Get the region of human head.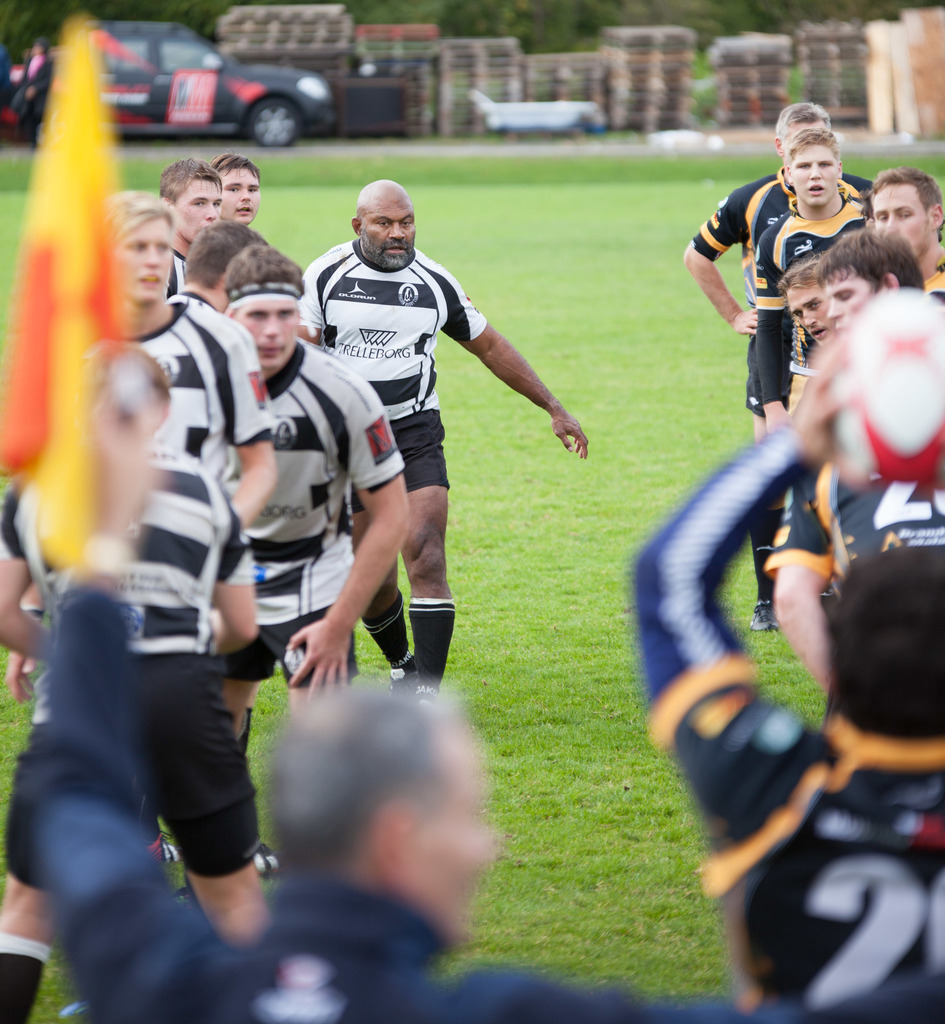
{"left": 768, "top": 258, "right": 834, "bottom": 342}.
